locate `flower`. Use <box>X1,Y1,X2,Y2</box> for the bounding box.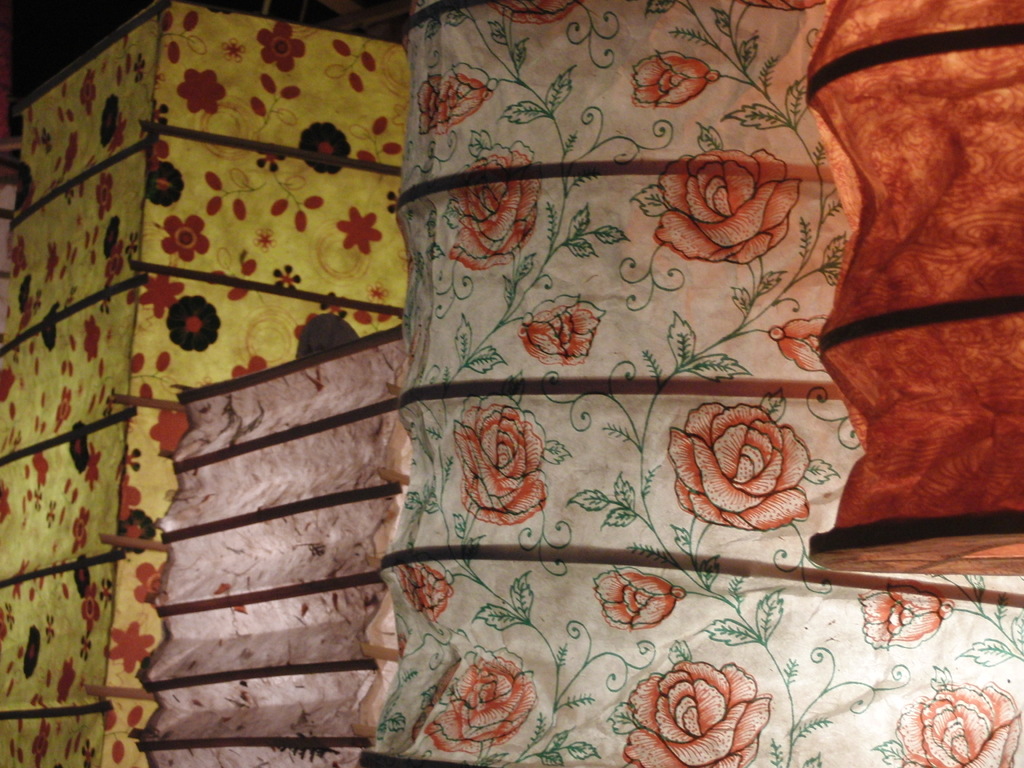
<box>225,38,244,68</box>.
